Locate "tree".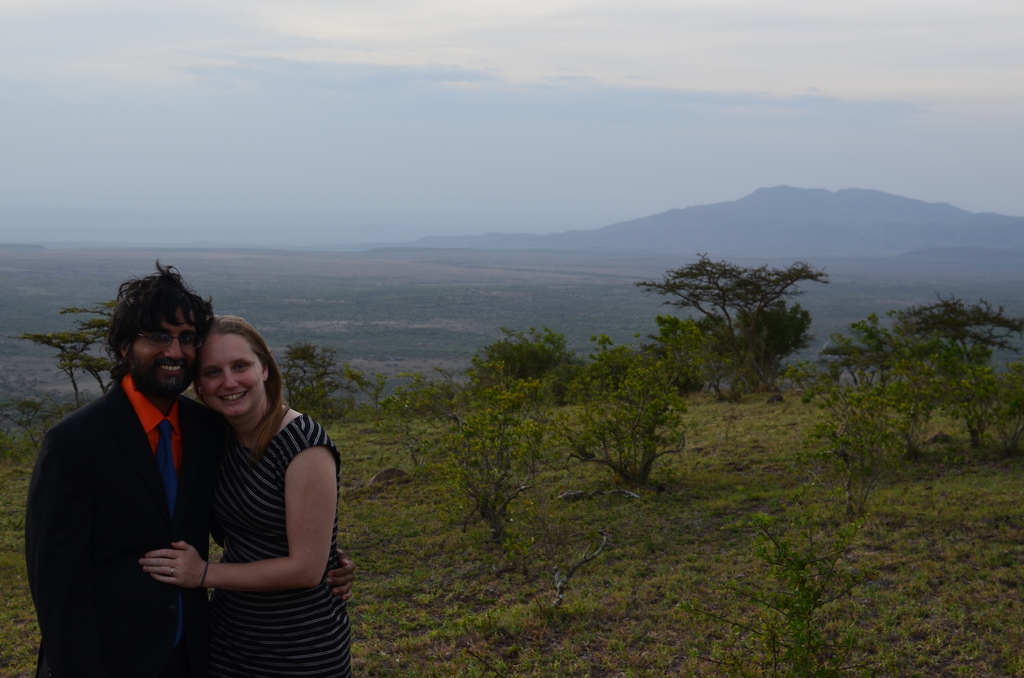
Bounding box: box=[621, 265, 824, 392].
